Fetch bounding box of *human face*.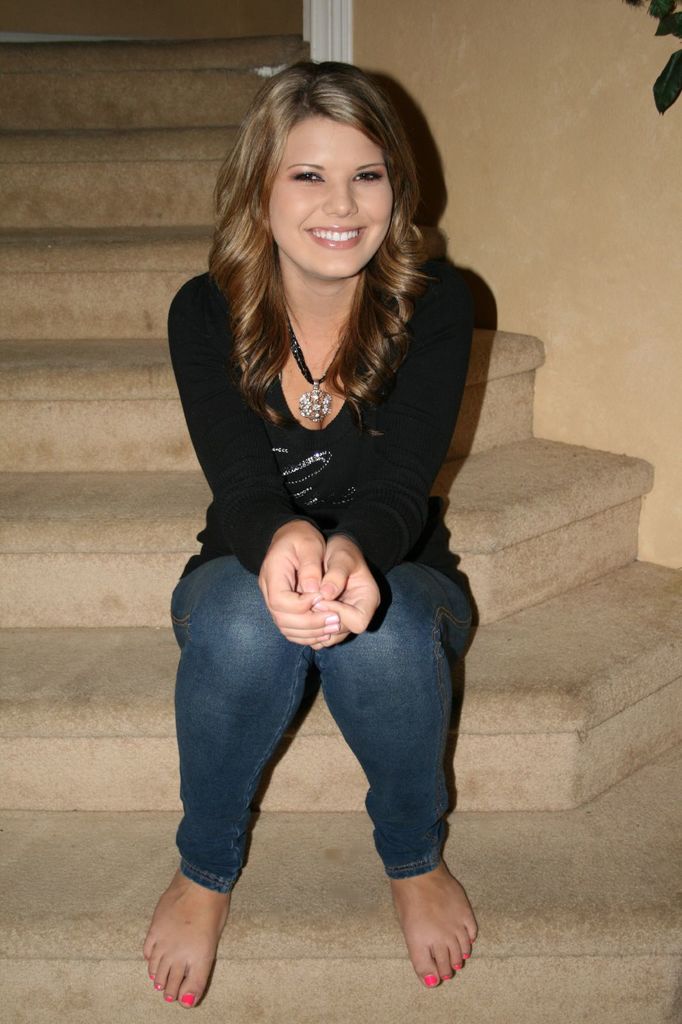
Bbox: BBox(267, 116, 394, 275).
